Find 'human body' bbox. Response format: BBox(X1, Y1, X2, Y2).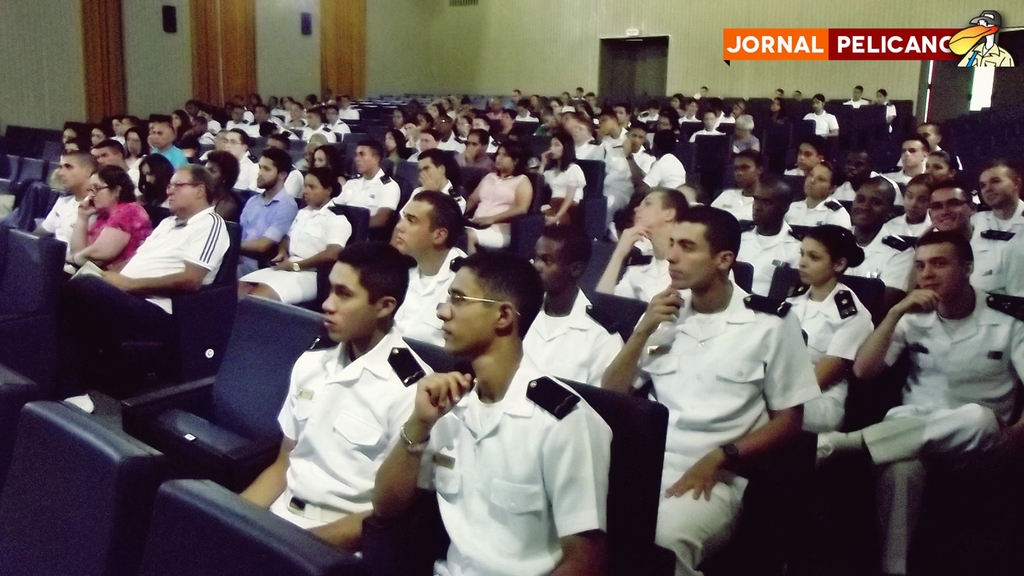
BBox(408, 147, 465, 218).
